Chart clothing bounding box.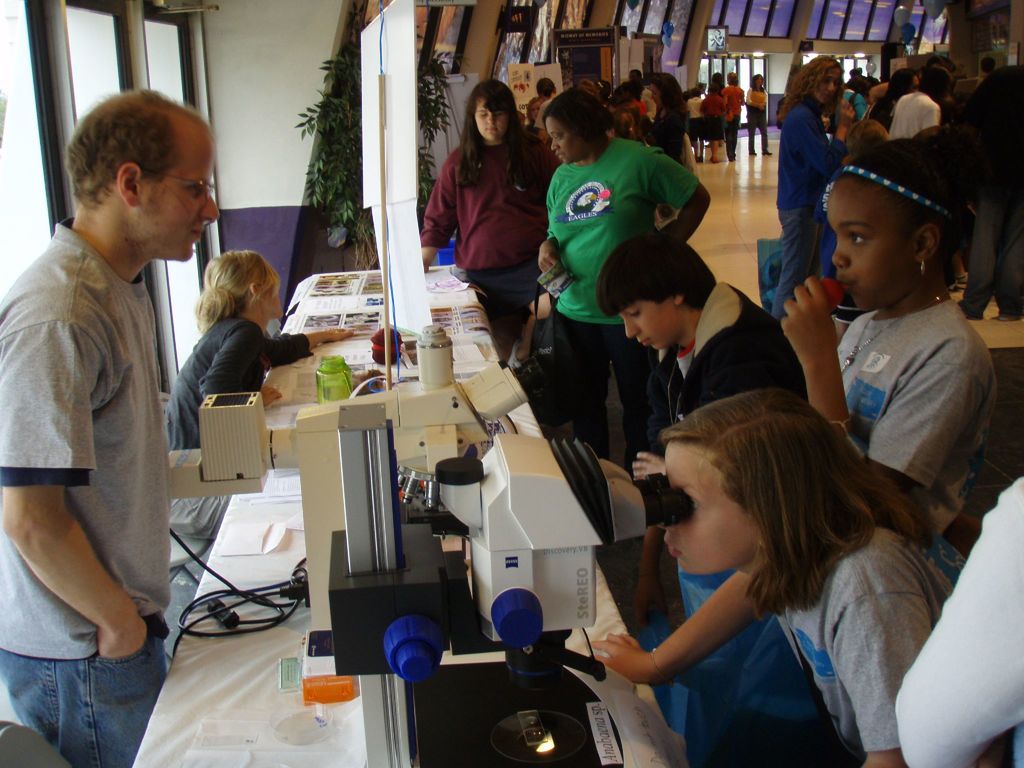
Charted: crop(0, 210, 188, 767).
